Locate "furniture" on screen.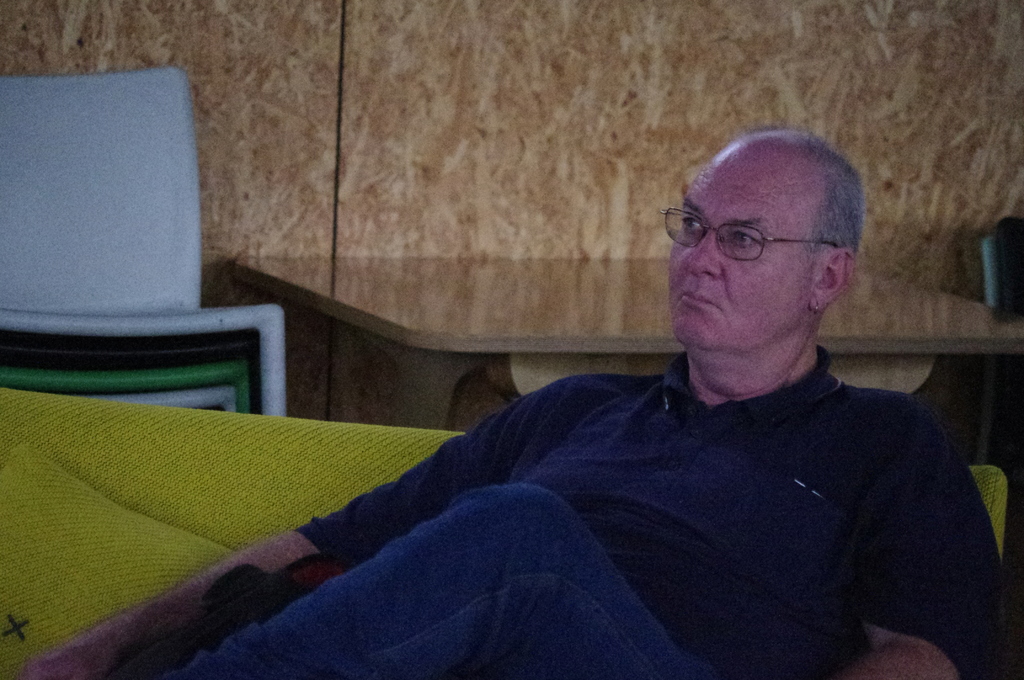
On screen at [108,394,236,409].
